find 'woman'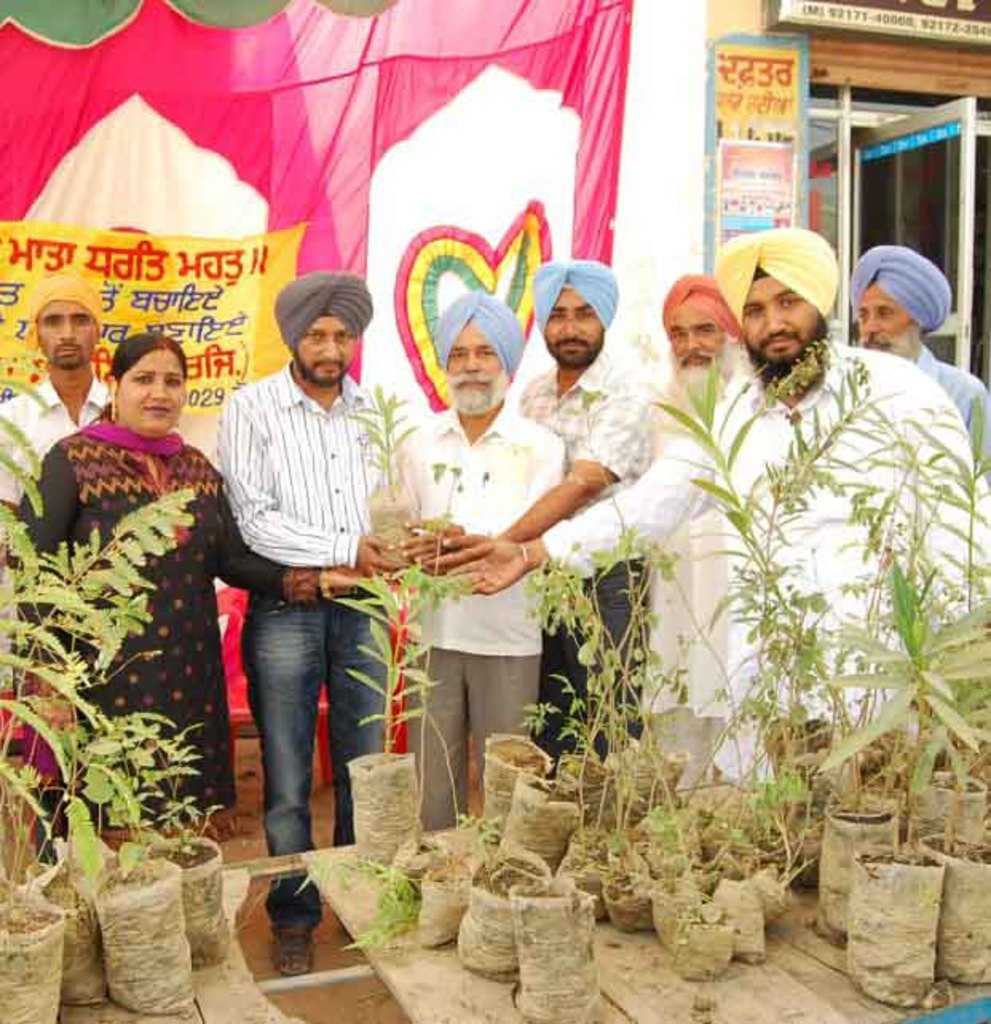
box(13, 327, 362, 850)
